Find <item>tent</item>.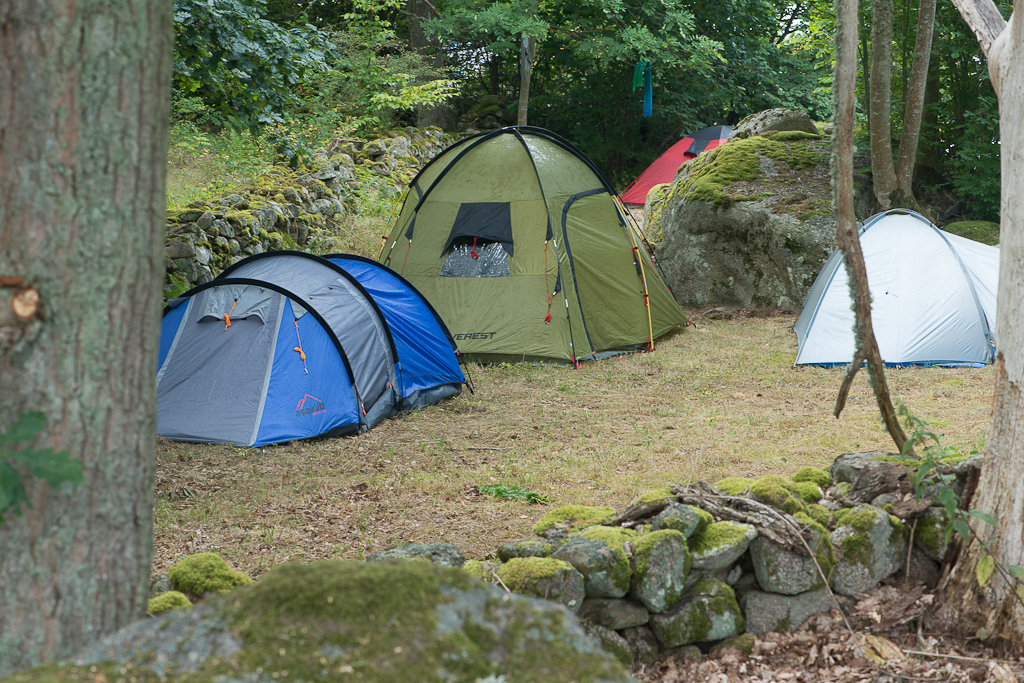
368 122 704 379.
